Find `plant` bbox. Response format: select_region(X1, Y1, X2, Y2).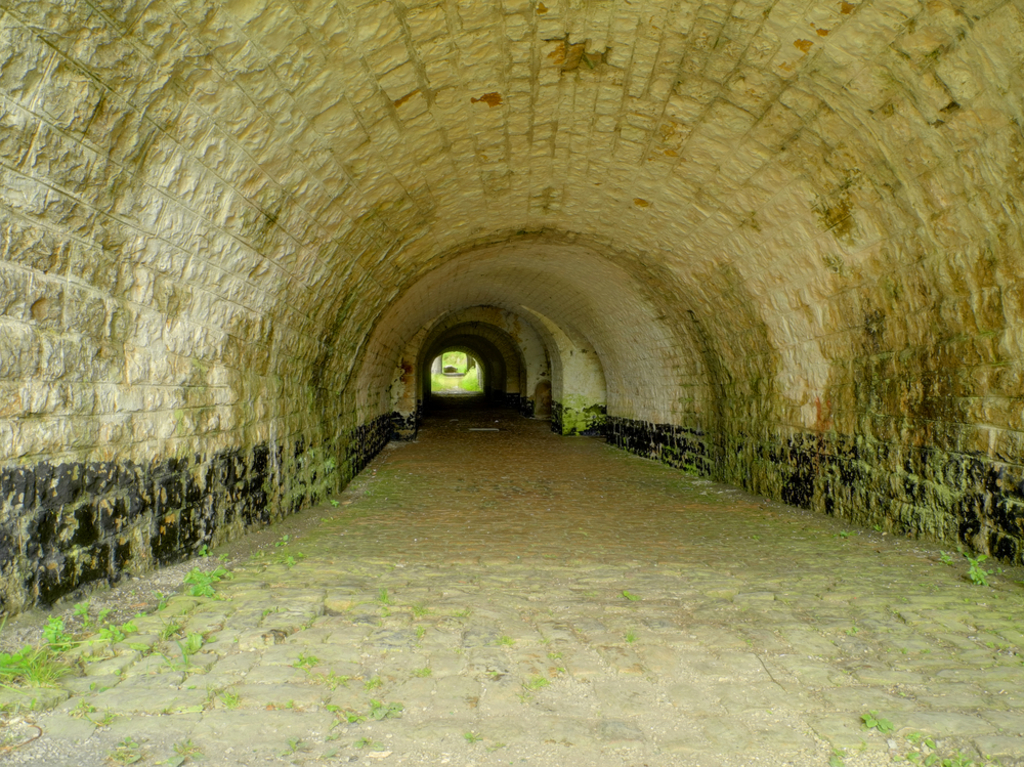
select_region(463, 716, 496, 750).
